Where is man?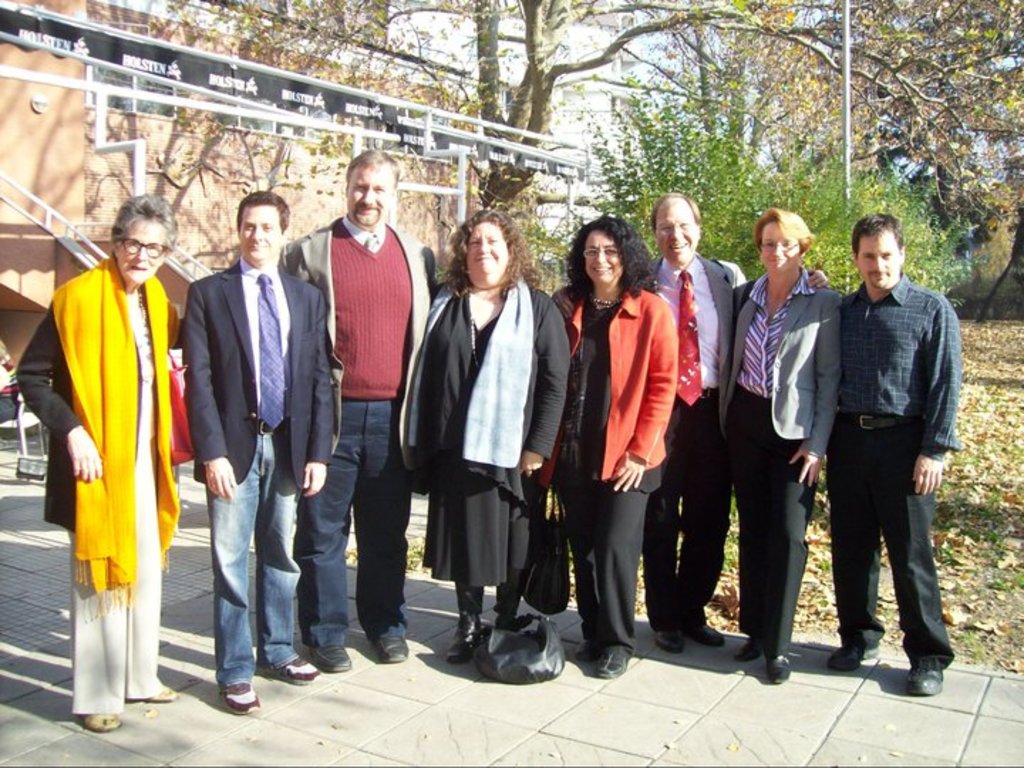
639 189 825 657.
